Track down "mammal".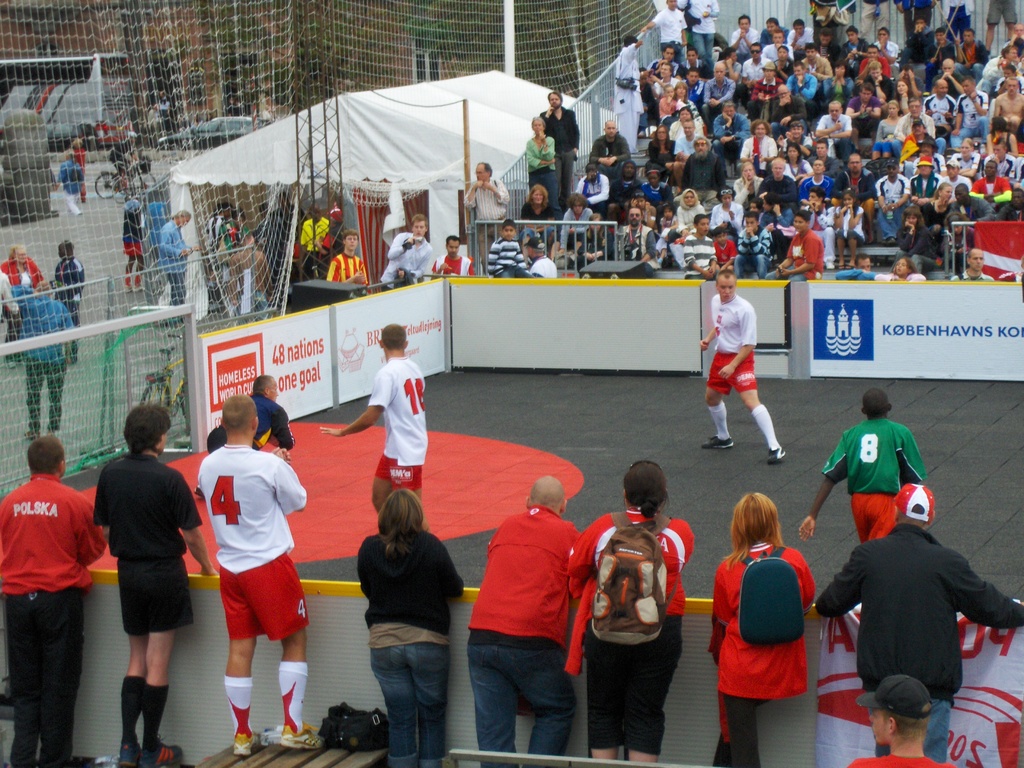
Tracked to bbox=[229, 230, 271, 326].
